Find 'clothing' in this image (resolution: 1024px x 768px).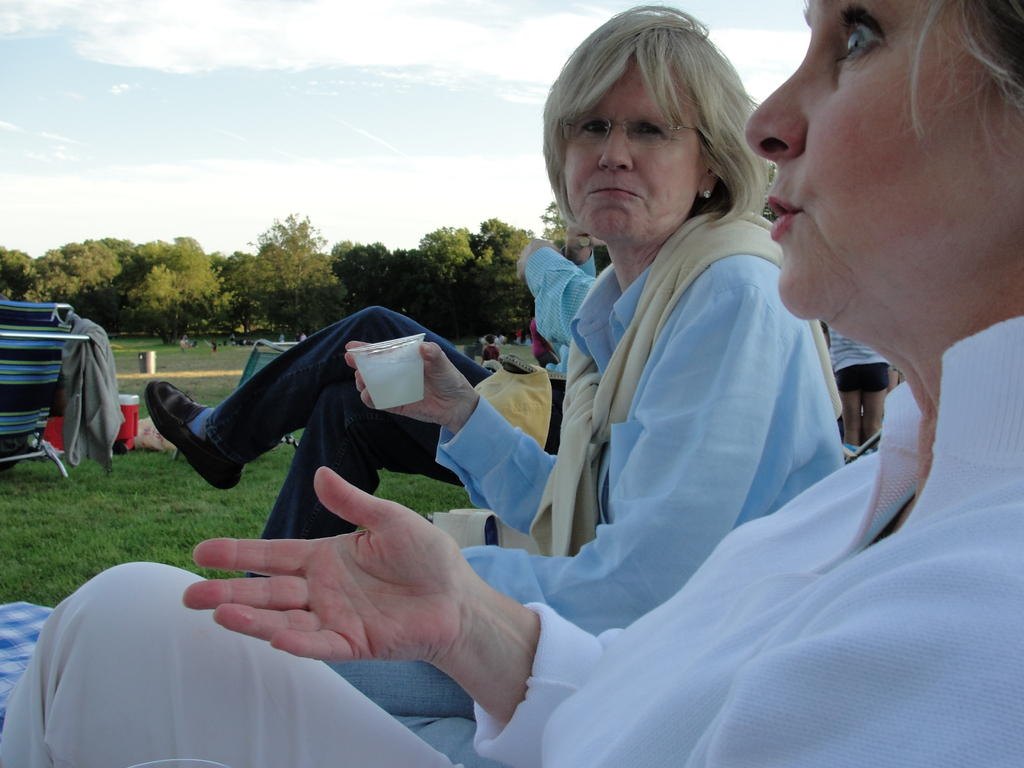
select_region(235, 211, 856, 756).
